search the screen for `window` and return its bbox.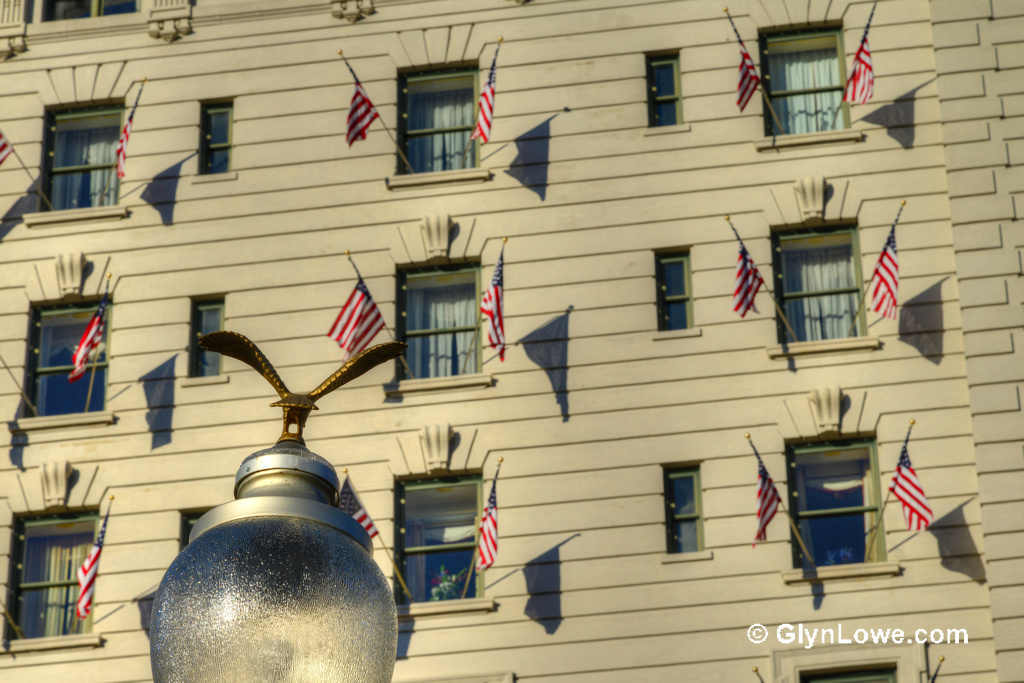
Found: 386/18/492/191.
